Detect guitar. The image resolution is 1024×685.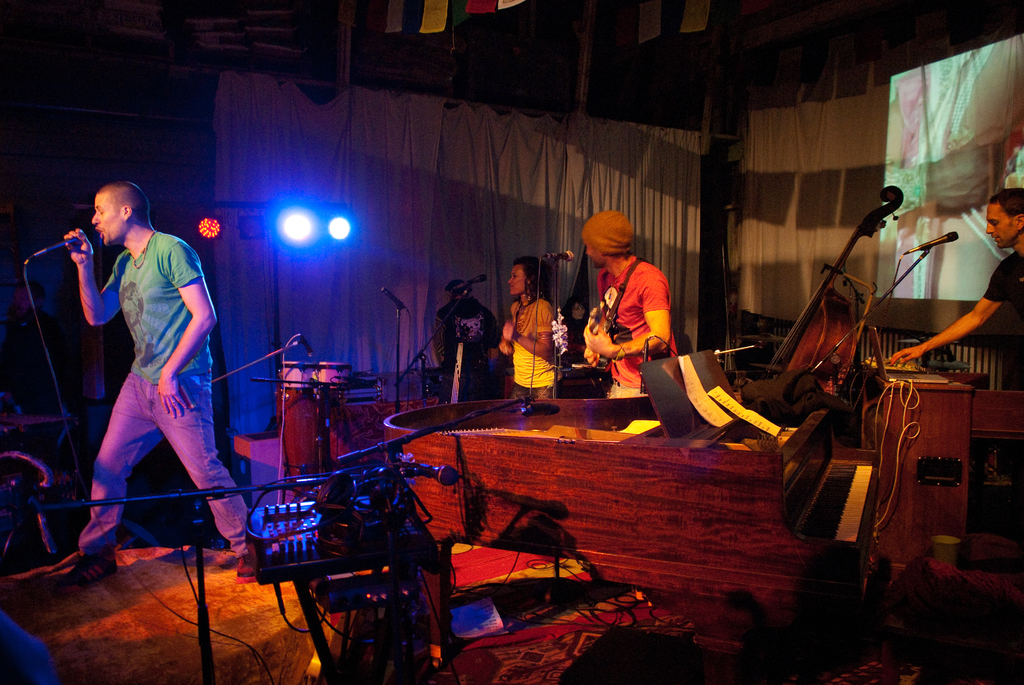
[751, 190, 900, 402].
